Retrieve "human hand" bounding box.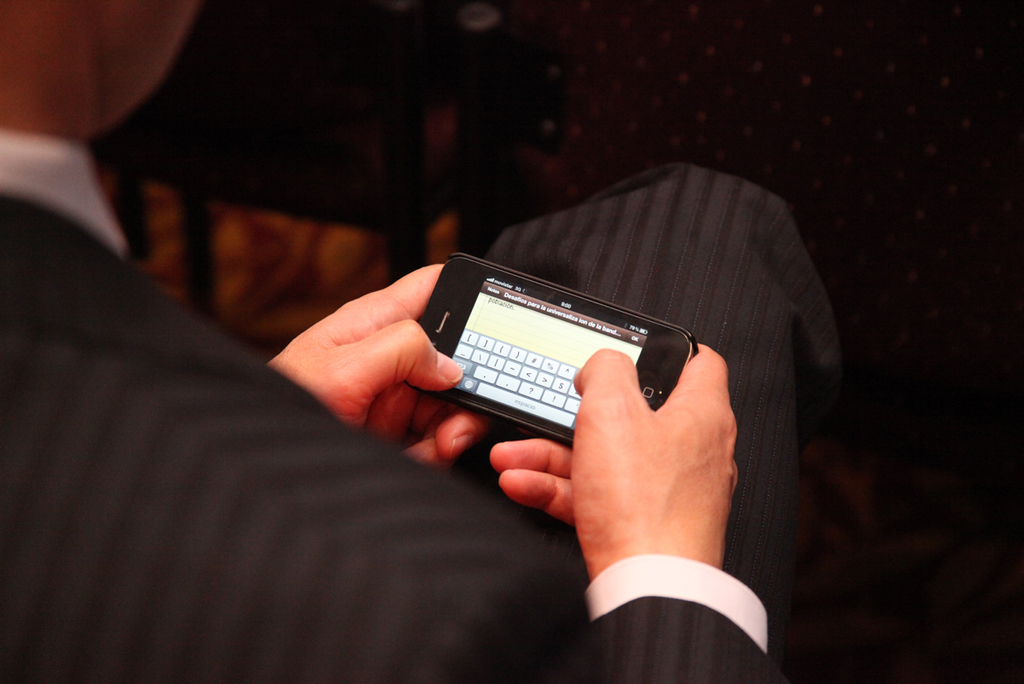
Bounding box: box=[485, 339, 742, 580].
